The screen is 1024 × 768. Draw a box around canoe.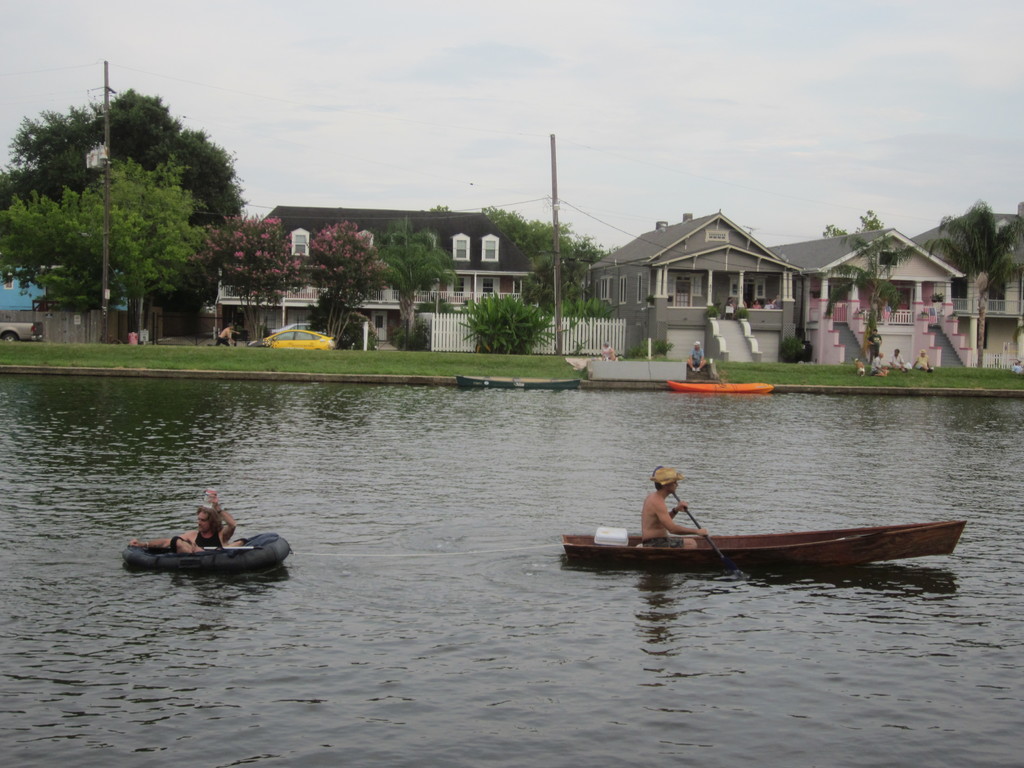
[left=669, top=376, right=774, bottom=396].
